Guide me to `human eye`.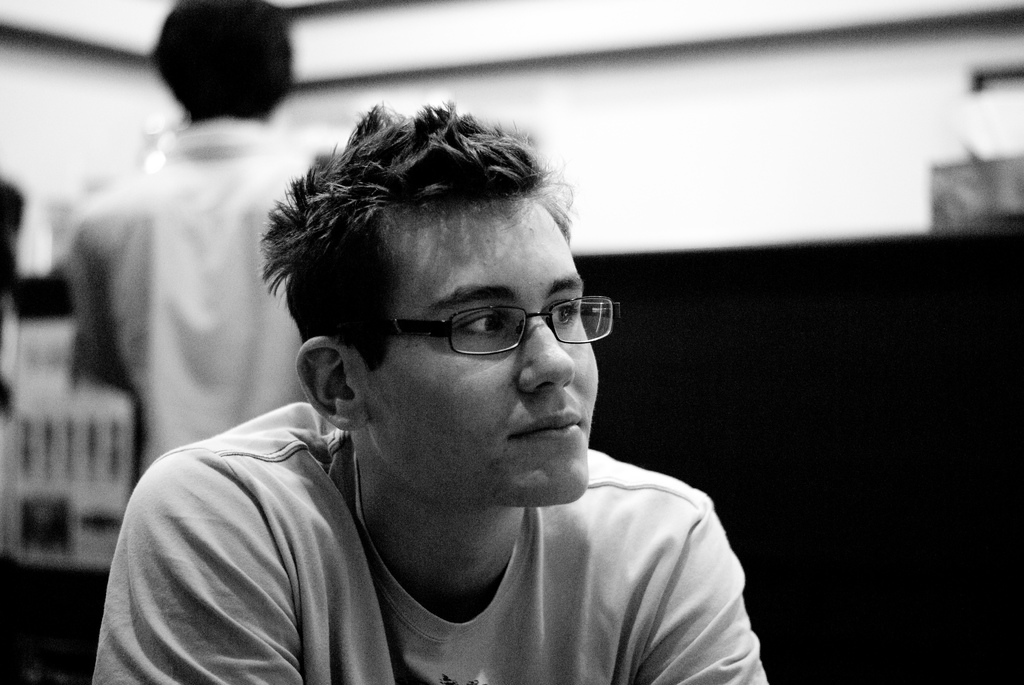
Guidance: BBox(448, 302, 514, 342).
